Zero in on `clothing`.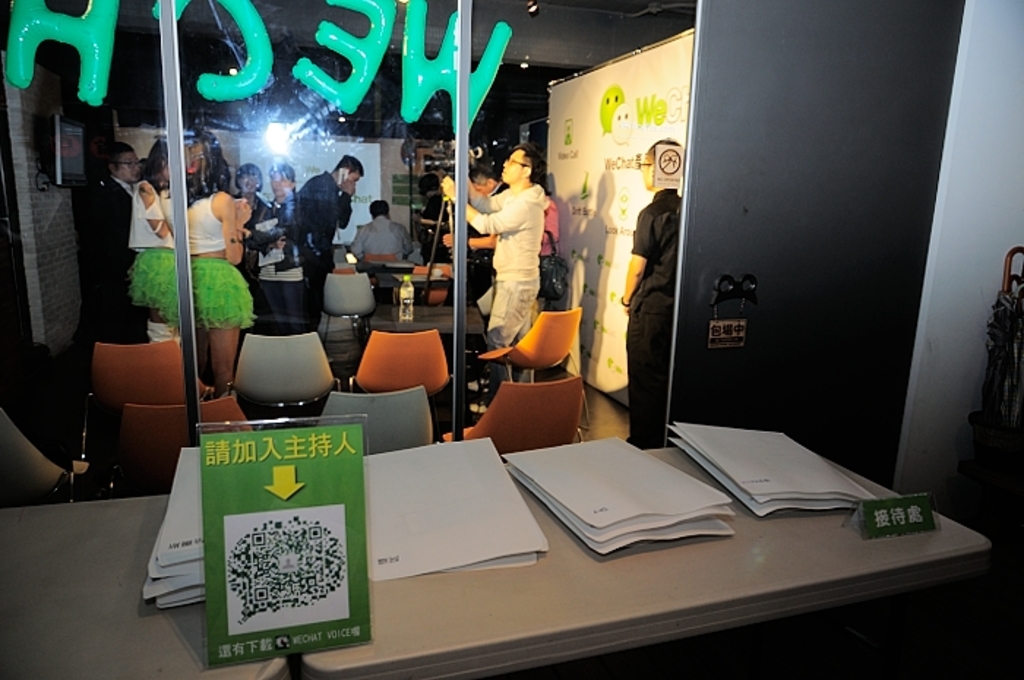
Zeroed in: <region>170, 183, 250, 329</region>.
